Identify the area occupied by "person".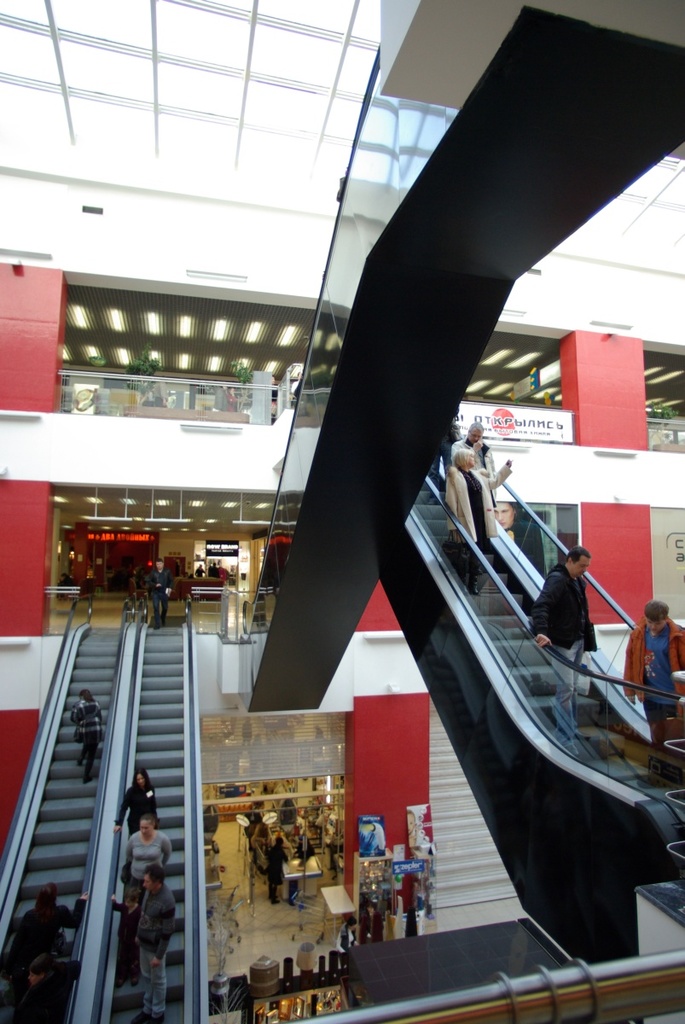
Area: [left=131, top=863, right=174, bottom=1021].
